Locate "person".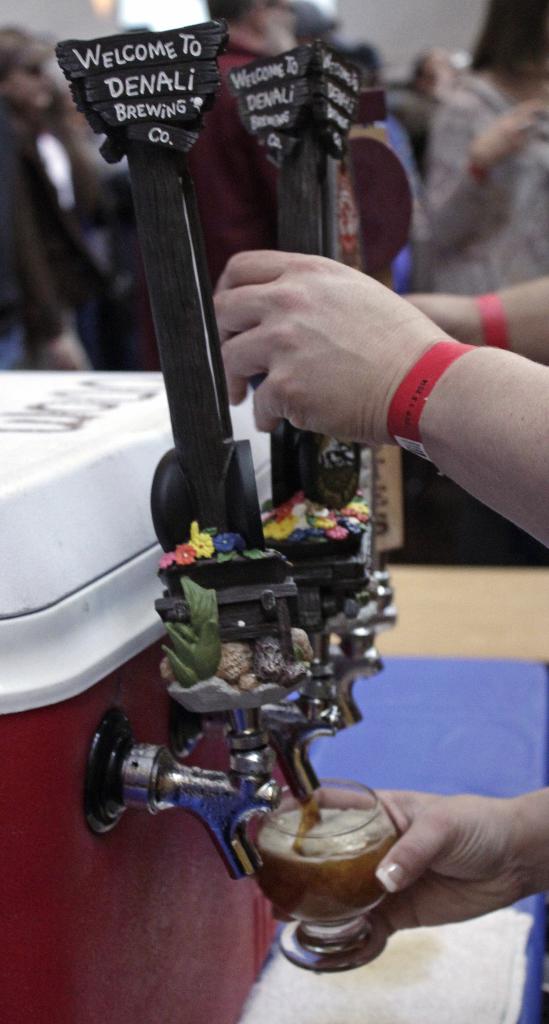
Bounding box: 1/28/86/374.
